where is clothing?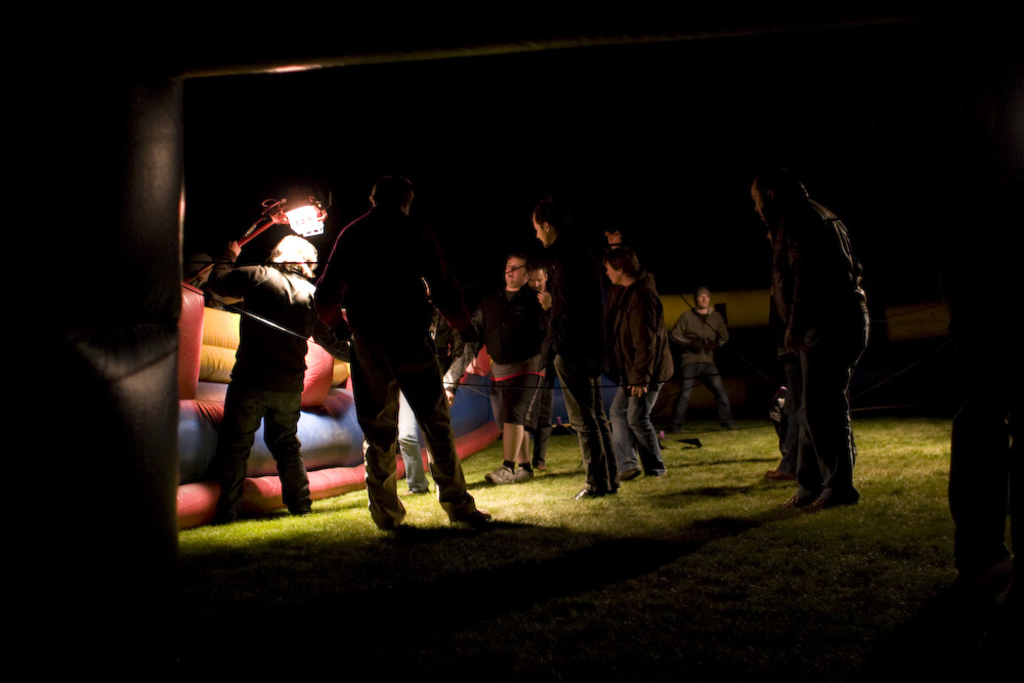
x1=321 y1=166 x2=460 y2=497.
